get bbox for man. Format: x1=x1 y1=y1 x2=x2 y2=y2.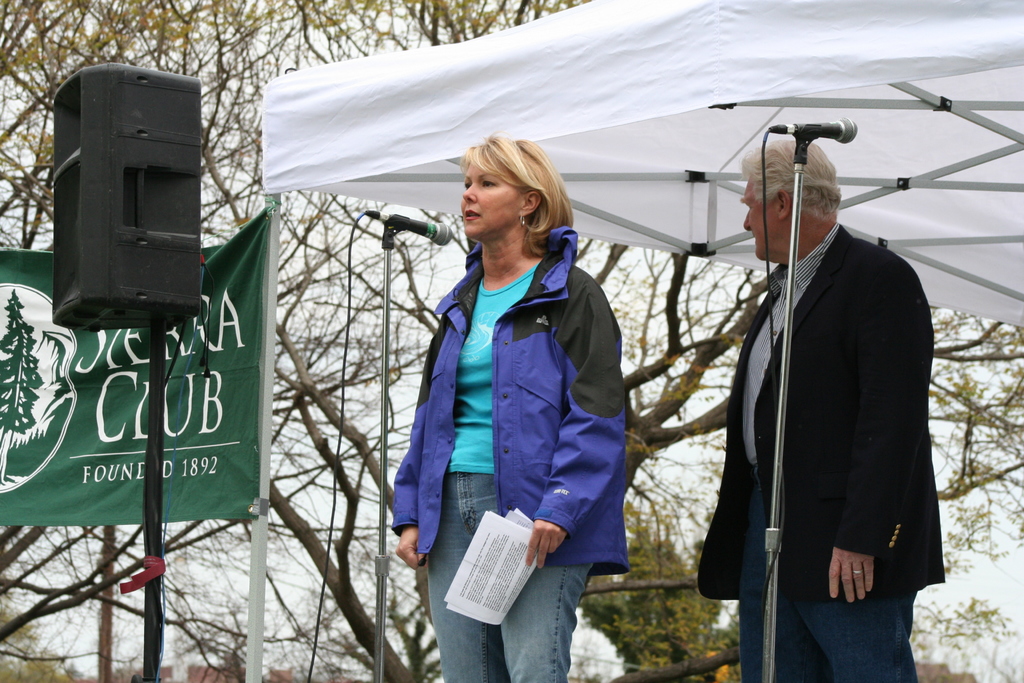
x1=706 y1=129 x2=936 y2=679.
